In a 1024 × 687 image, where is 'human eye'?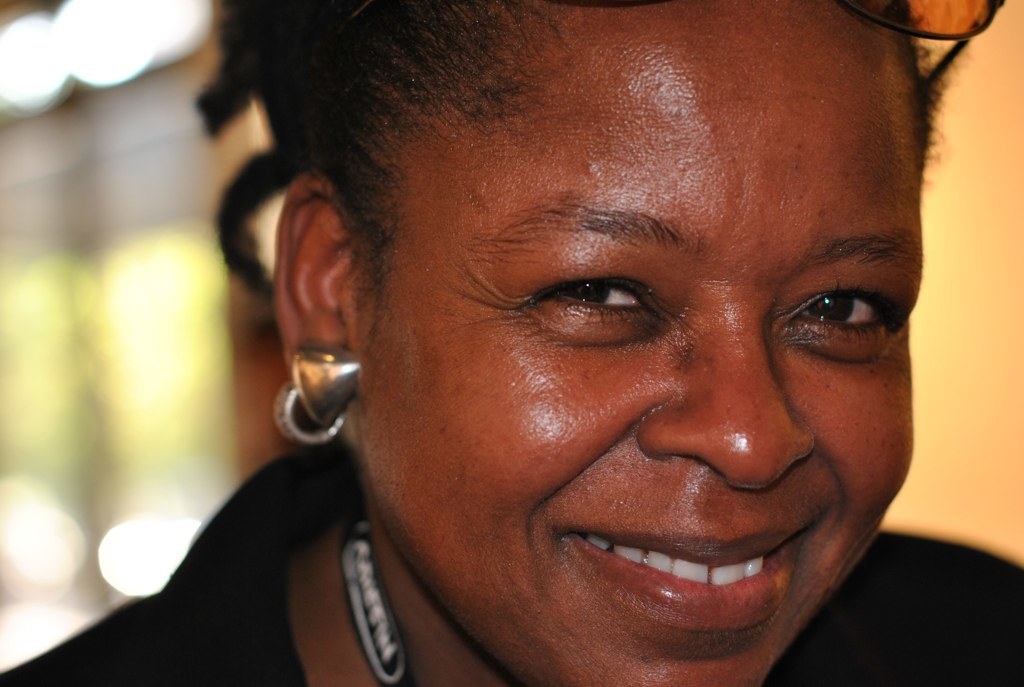
[509,254,671,331].
